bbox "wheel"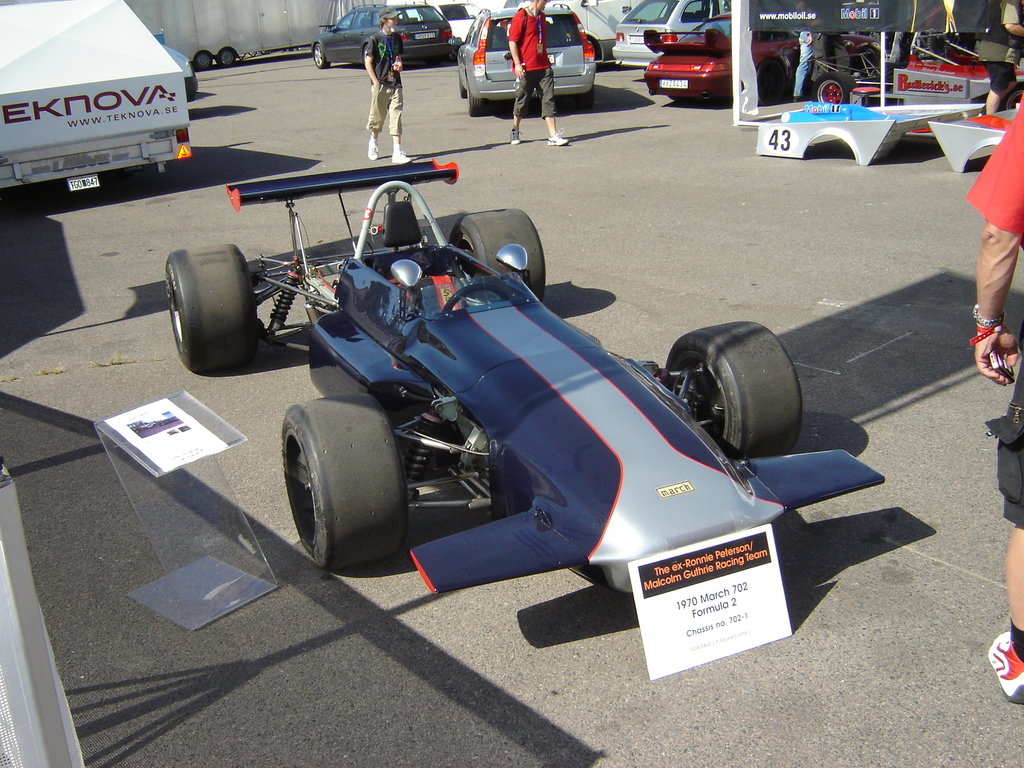
<region>196, 53, 214, 66</region>
